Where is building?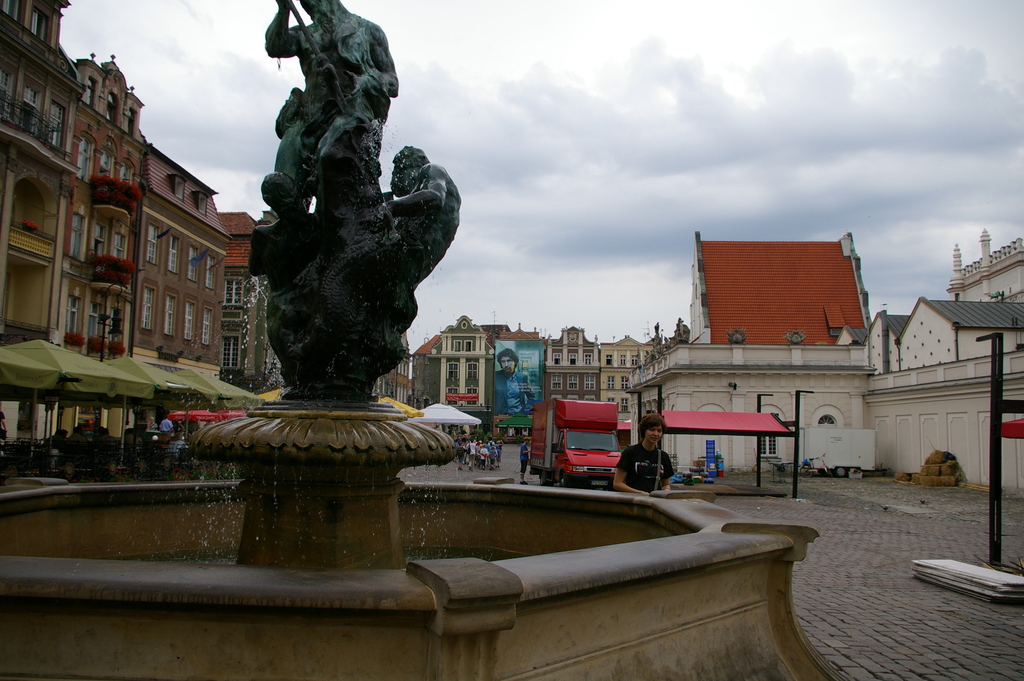
[0,0,225,390].
